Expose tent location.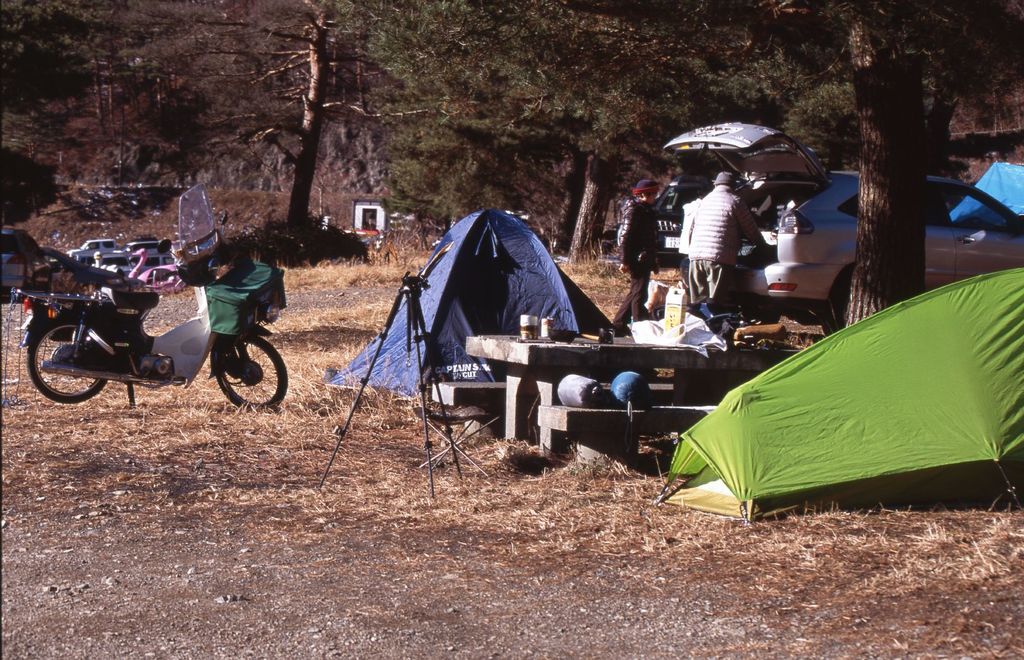
Exposed at (655,309,995,511).
